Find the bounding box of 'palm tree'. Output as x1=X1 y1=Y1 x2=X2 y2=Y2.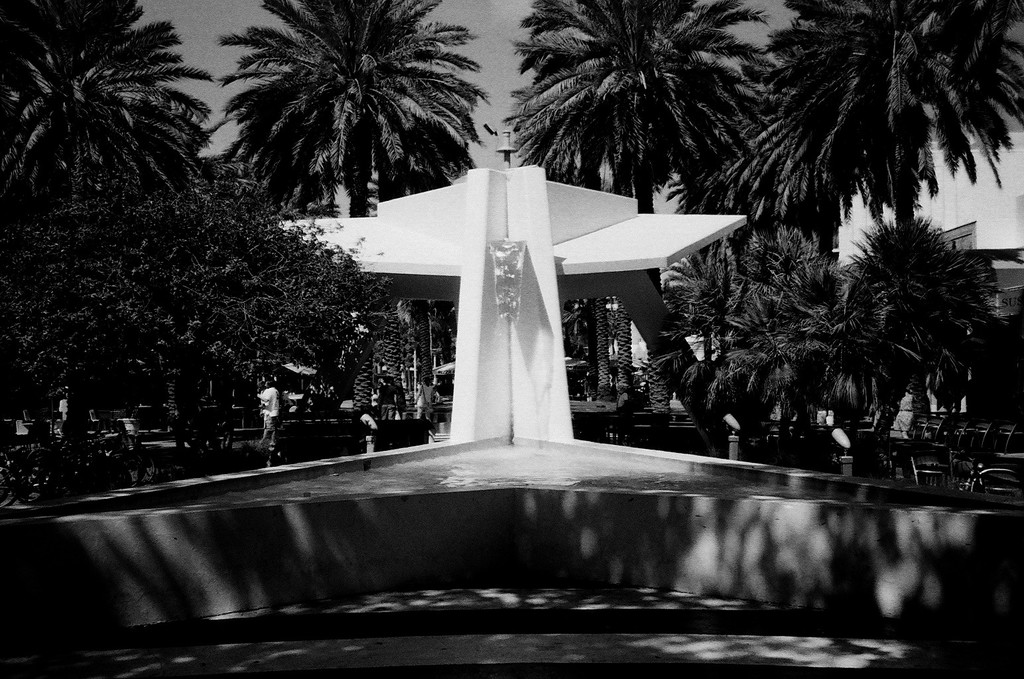
x1=643 y1=232 x2=755 y2=412.
